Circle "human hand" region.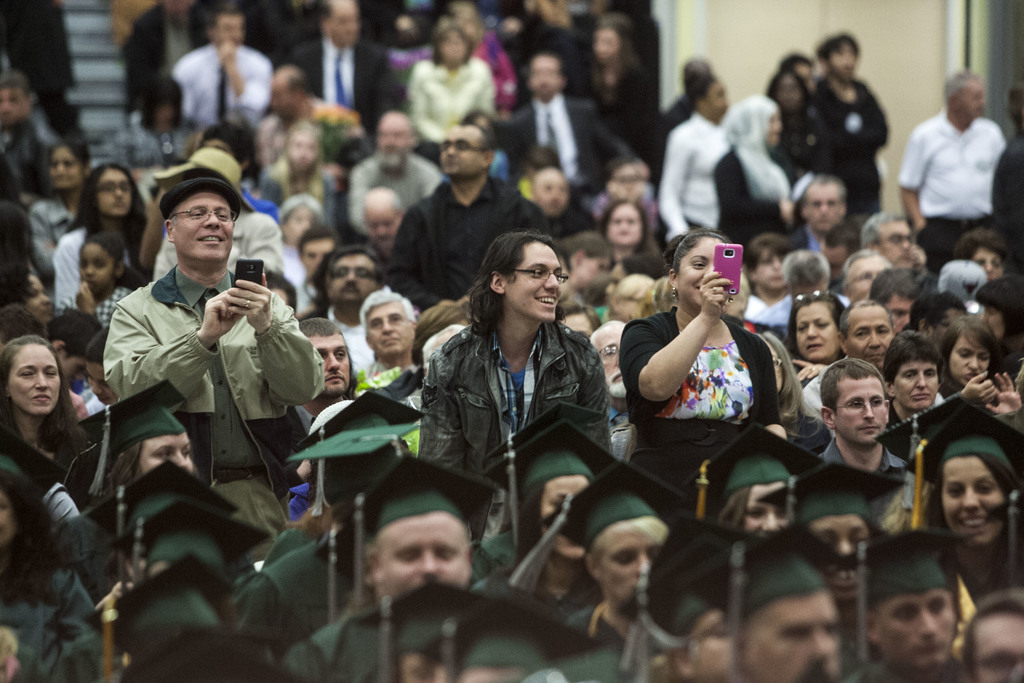
Region: [958, 370, 995, 404].
